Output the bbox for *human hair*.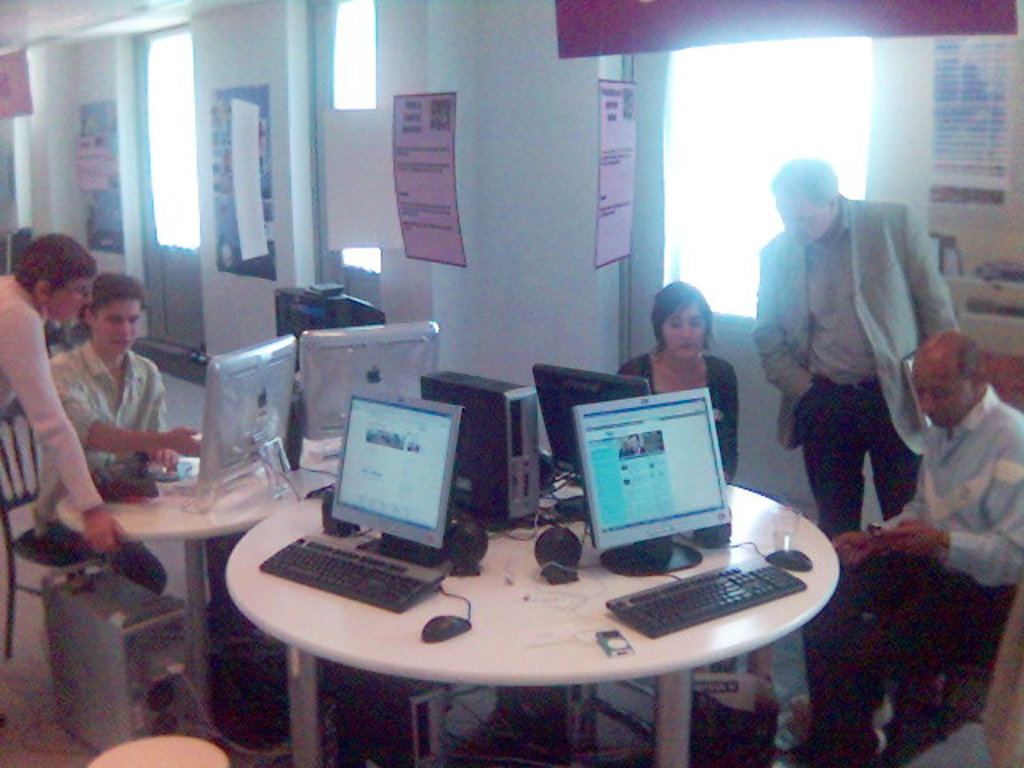
x1=960, y1=339, x2=982, y2=376.
